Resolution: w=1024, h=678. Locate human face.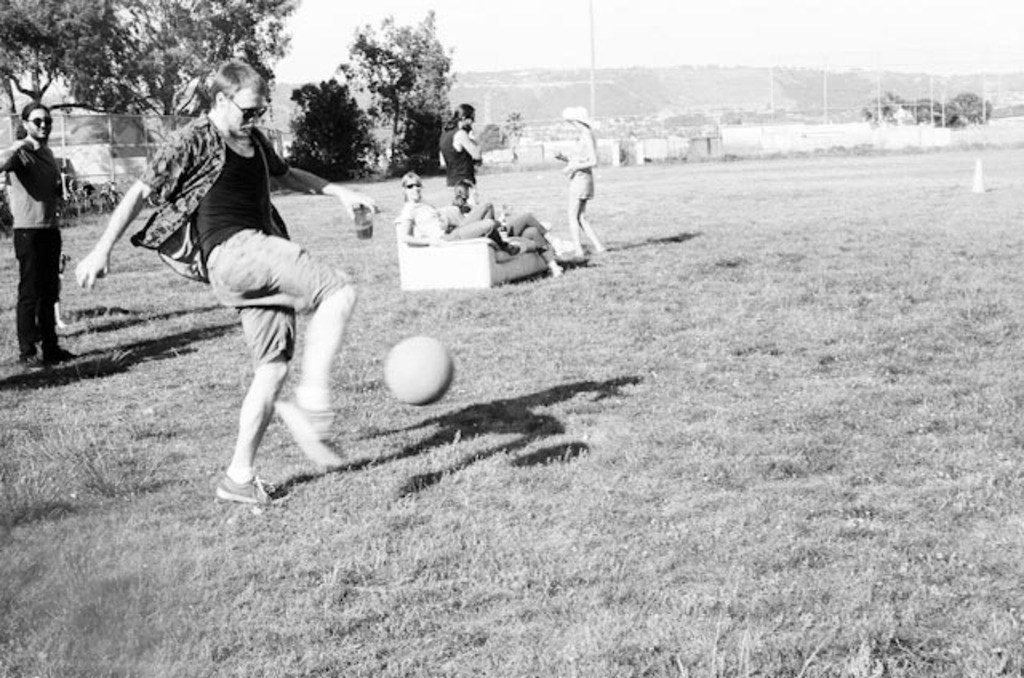
box=[566, 118, 576, 133].
